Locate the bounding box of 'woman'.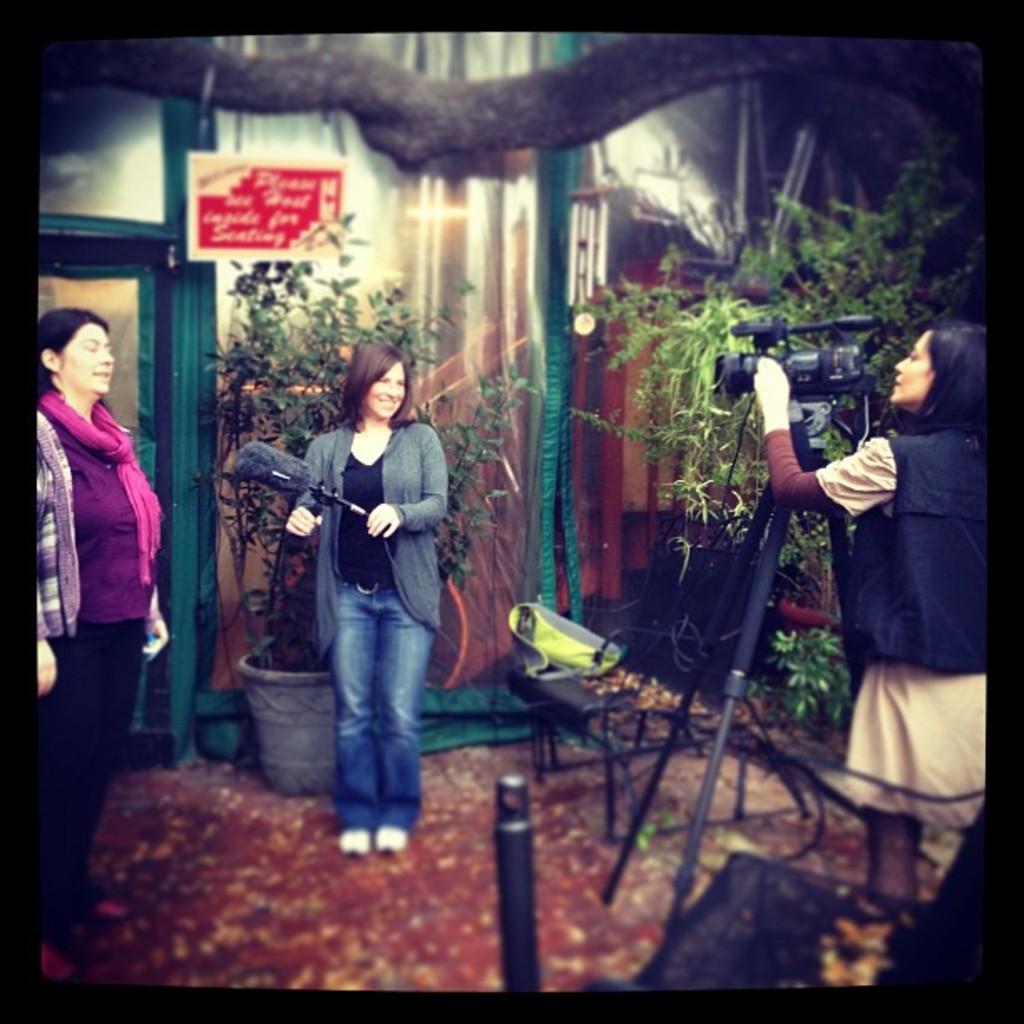
Bounding box: bbox(289, 346, 452, 852).
